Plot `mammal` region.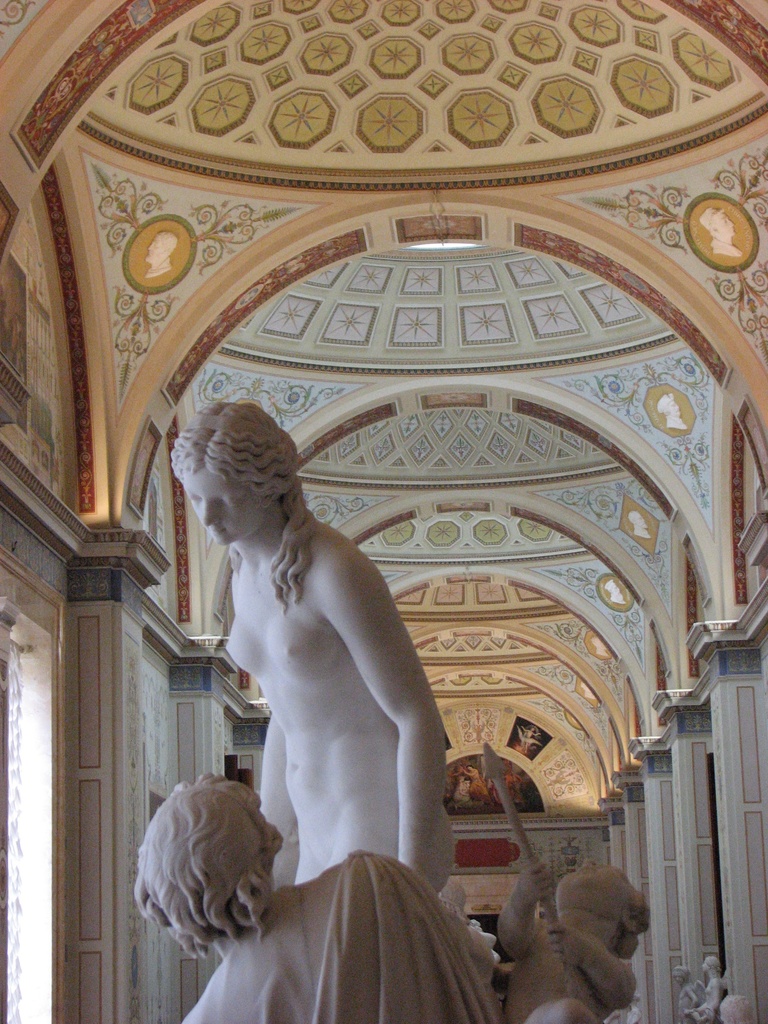
Plotted at x1=675 y1=968 x2=704 y2=1023.
